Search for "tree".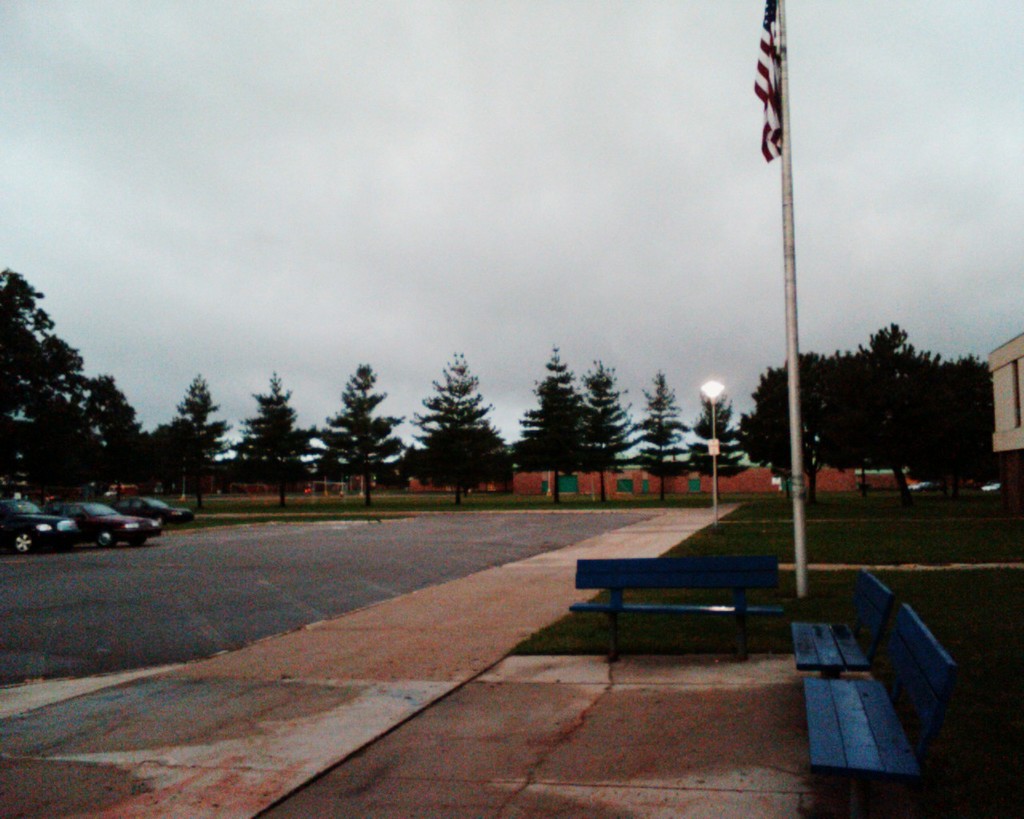
Found at [left=0, top=254, right=146, bottom=500].
